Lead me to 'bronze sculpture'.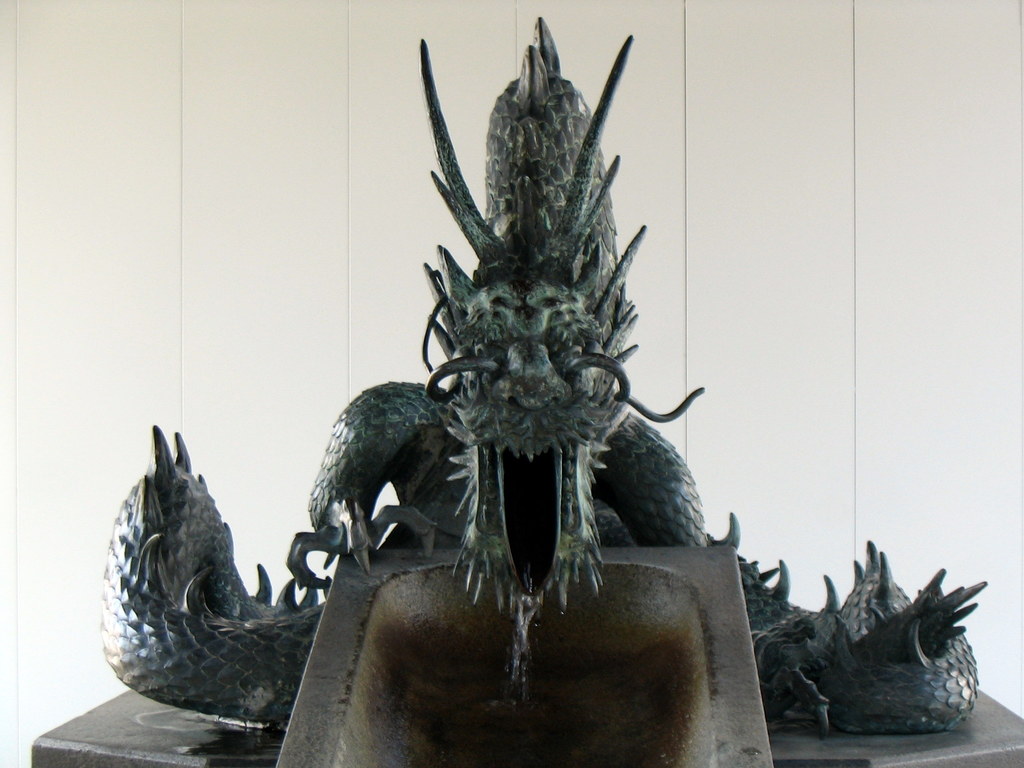
Lead to l=35, t=12, r=1013, b=766.
